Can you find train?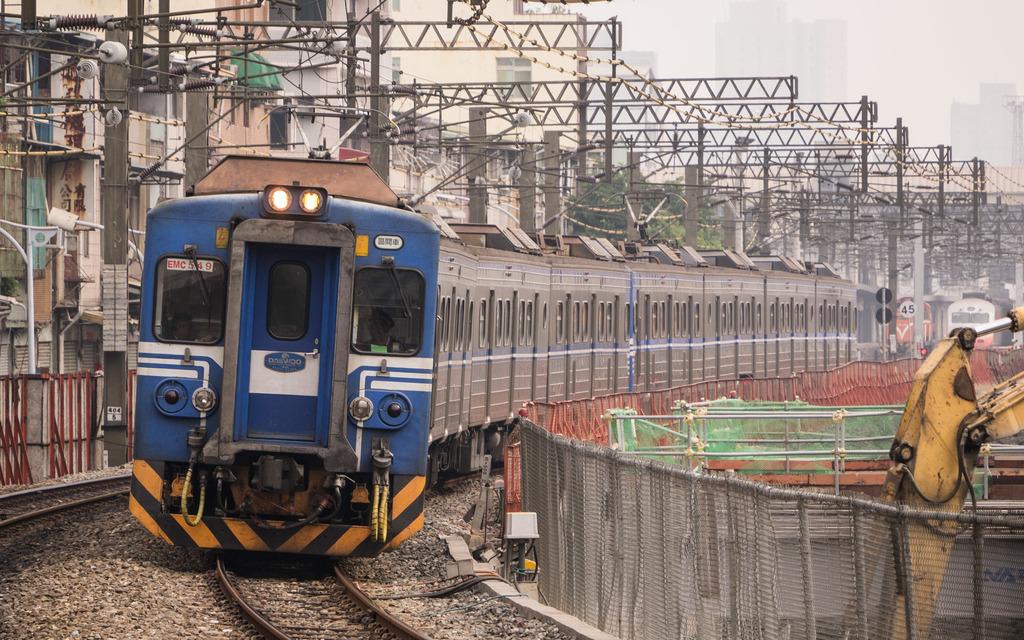
Yes, bounding box: 123,160,880,573.
